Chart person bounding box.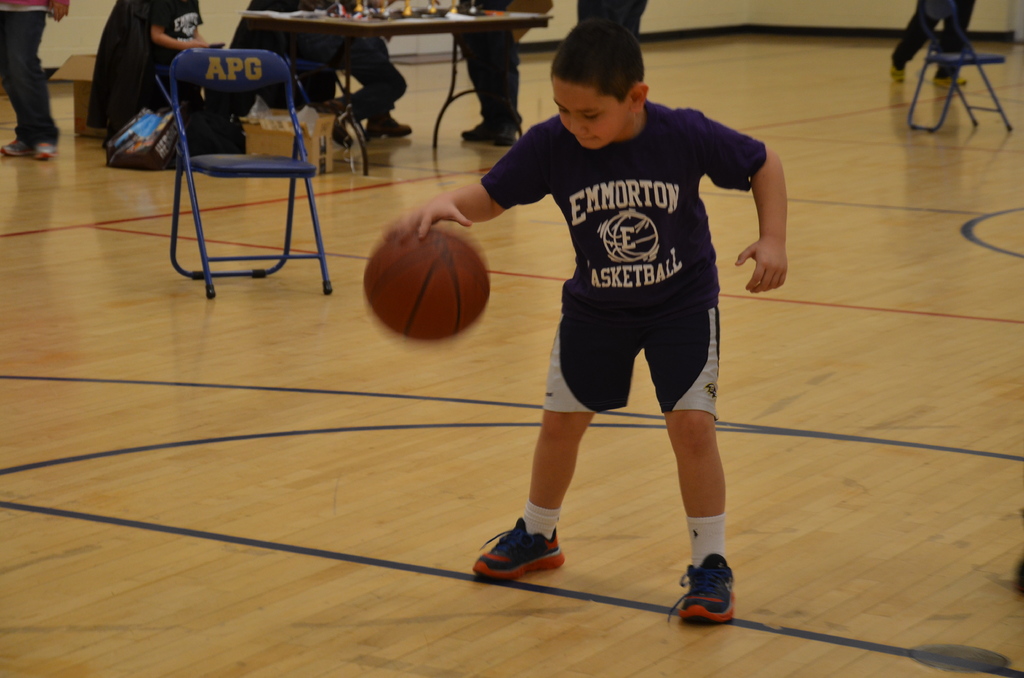
Charted: 577, 0, 650, 36.
